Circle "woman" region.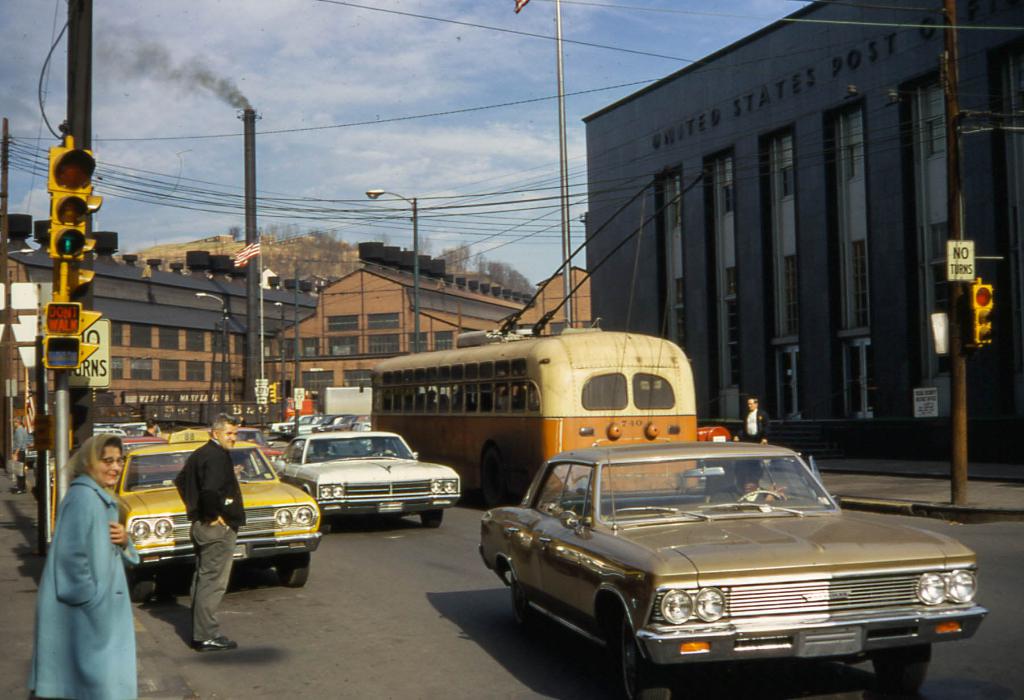
Region: l=29, t=413, r=142, b=699.
